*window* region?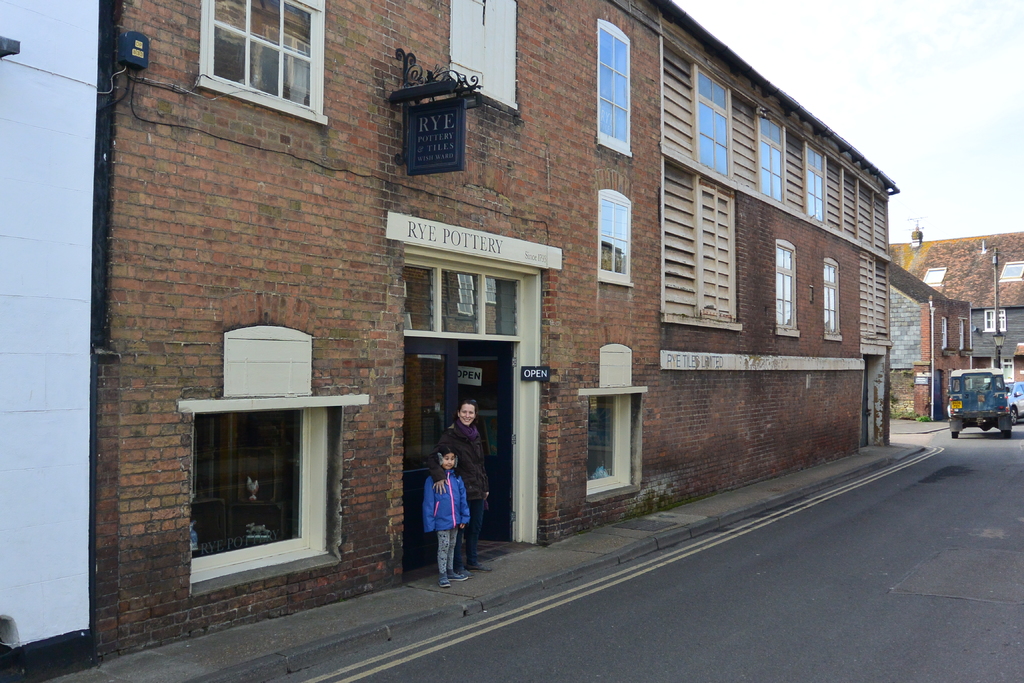
799 144 828 224
